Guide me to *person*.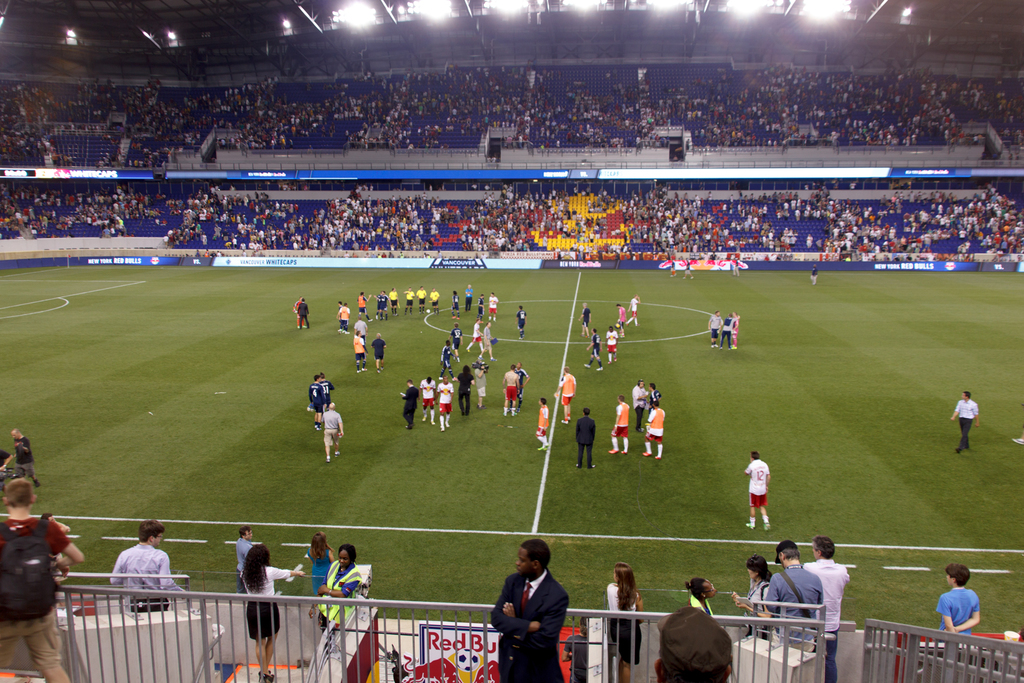
Guidance: {"x1": 0, "y1": 445, "x2": 8, "y2": 466}.
